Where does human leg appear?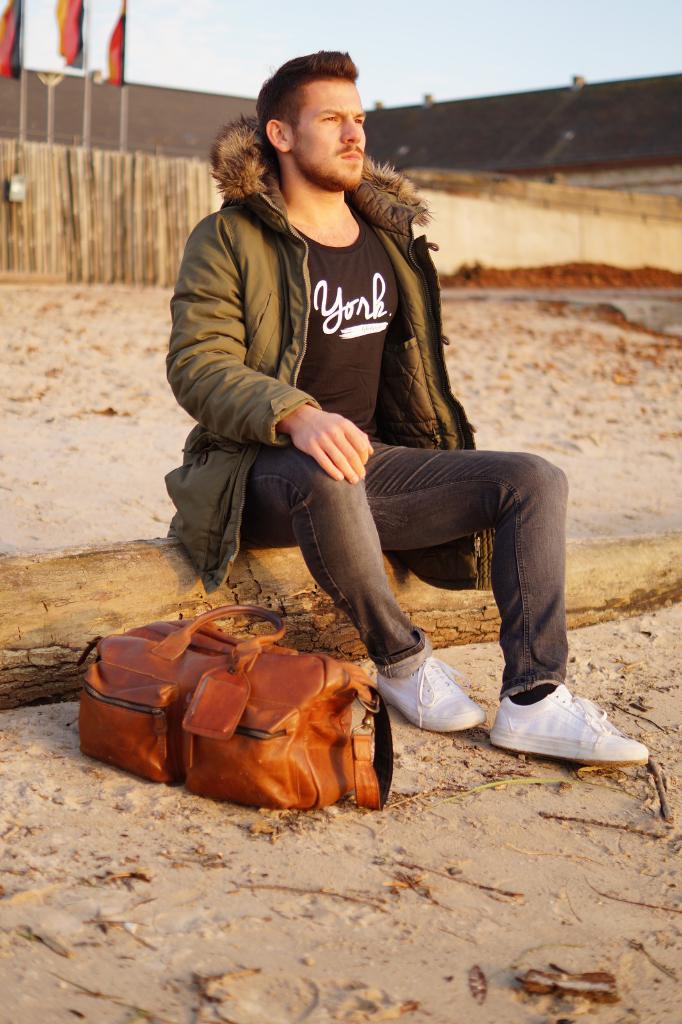
Appears at l=199, t=436, r=484, b=737.
